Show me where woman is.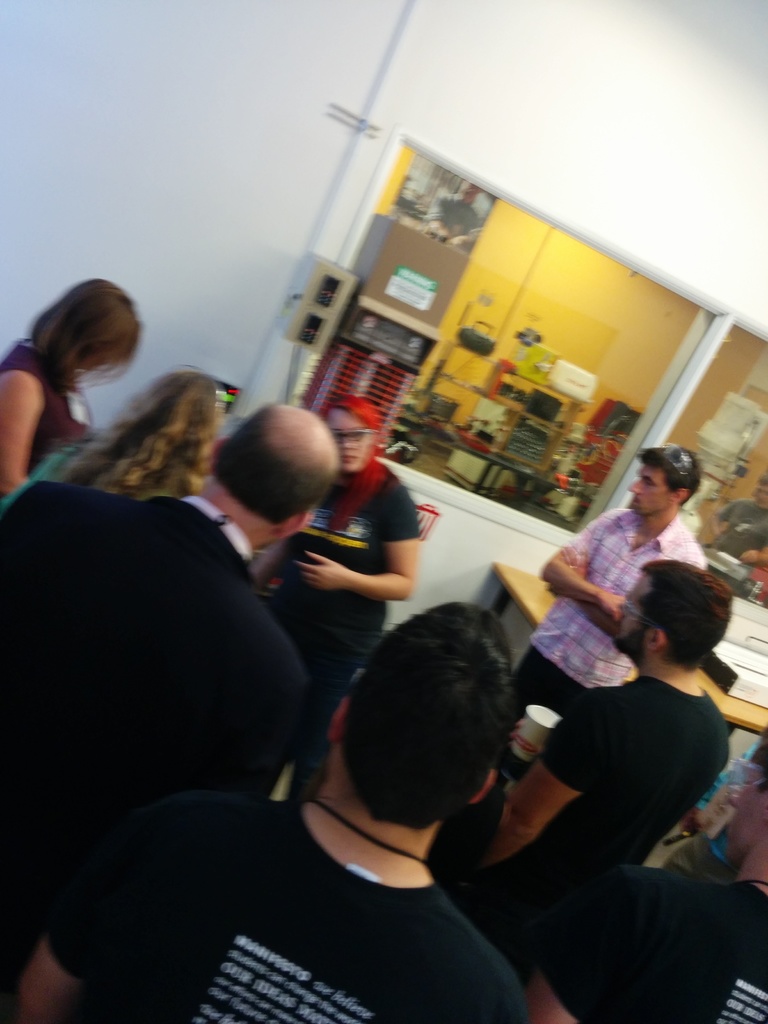
woman is at detection(250, 399, 424, 807).
